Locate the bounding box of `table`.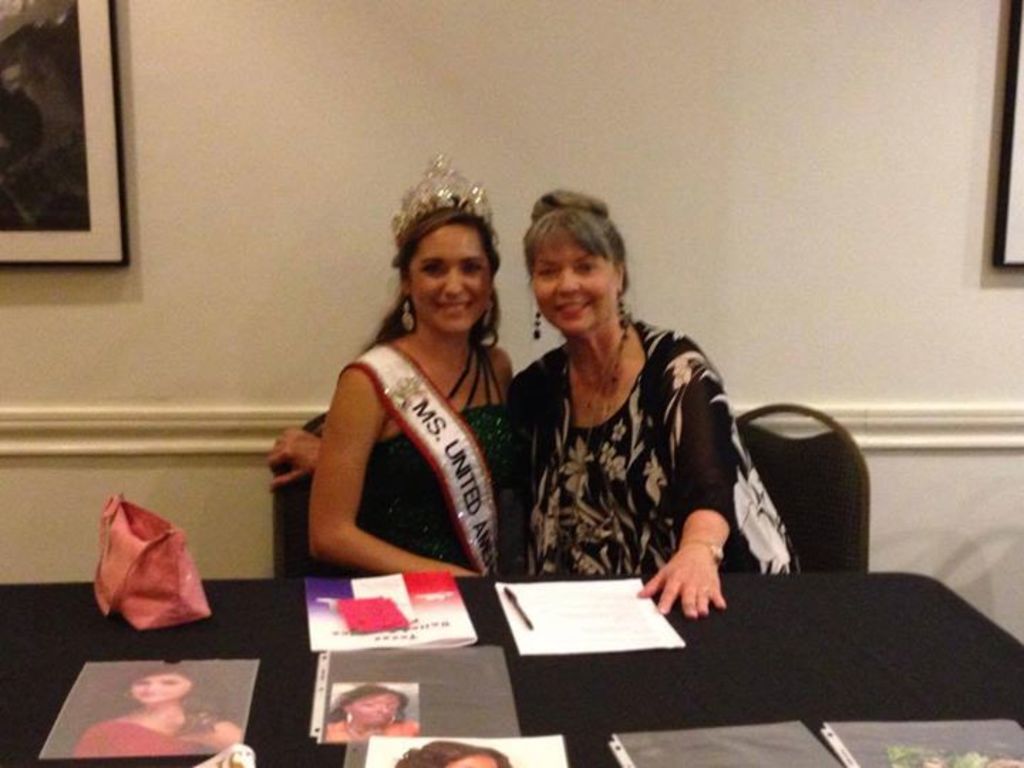
Bounding box: 132 387 953 758.
